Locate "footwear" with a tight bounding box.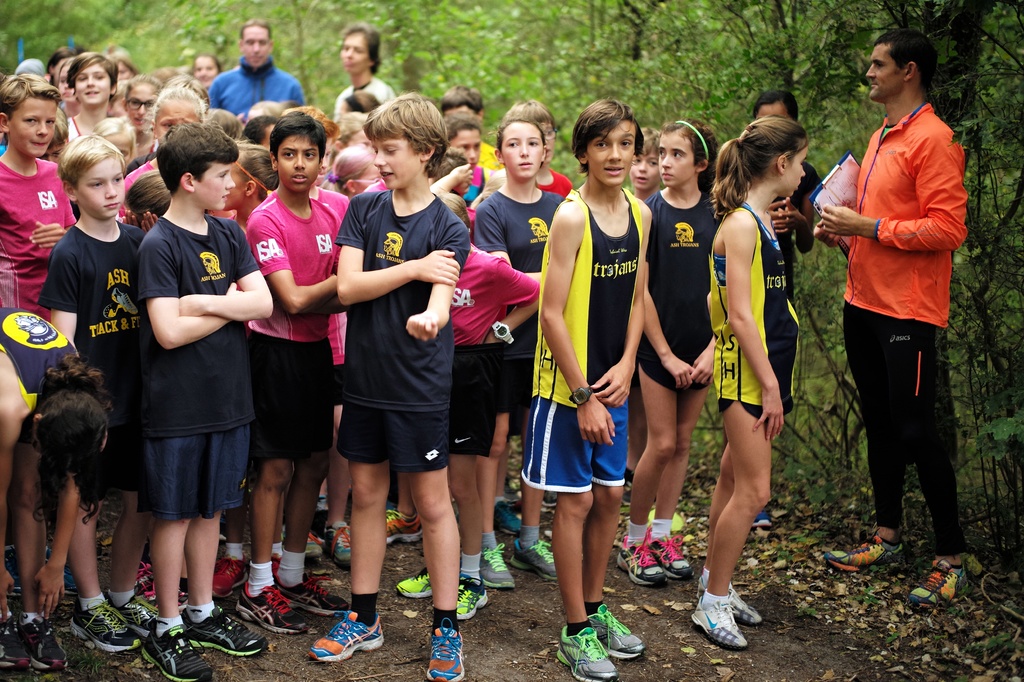
[480, 543, 515, 598].
